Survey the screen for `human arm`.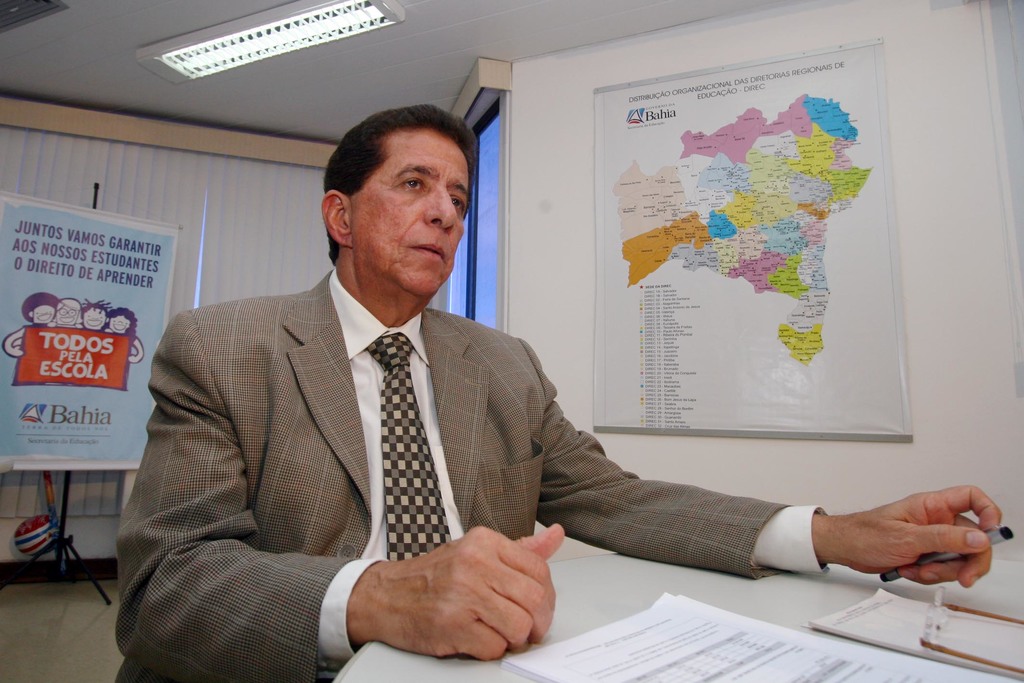
Survey found: left=112, top=299, right=570, bottom=668.
